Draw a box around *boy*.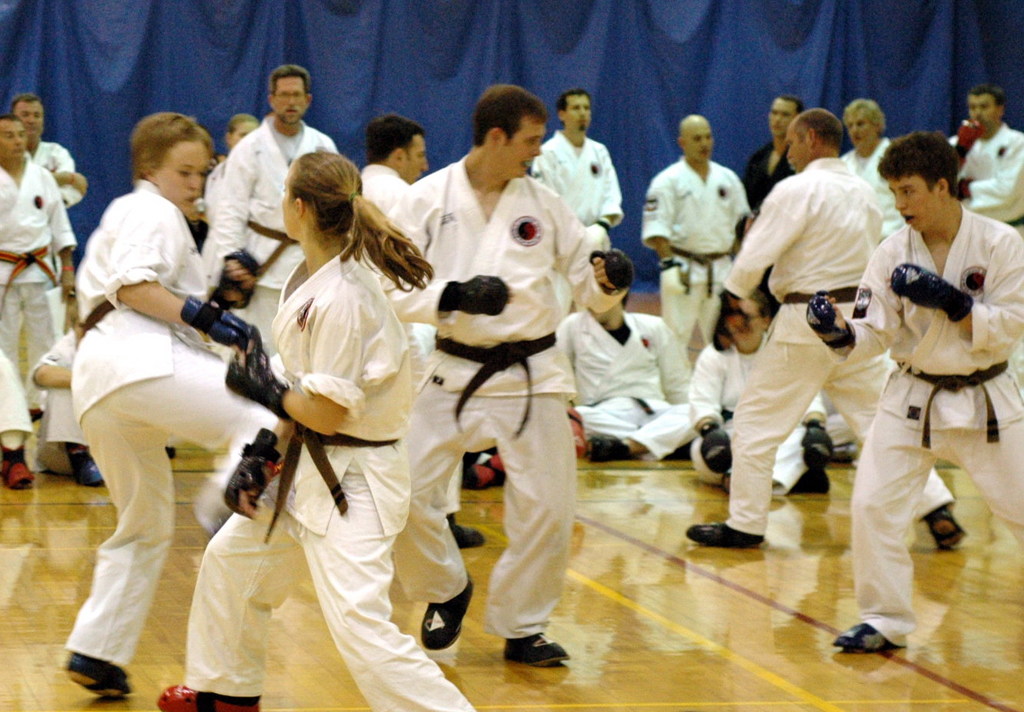
BBox(65, 113, 276, 703).
